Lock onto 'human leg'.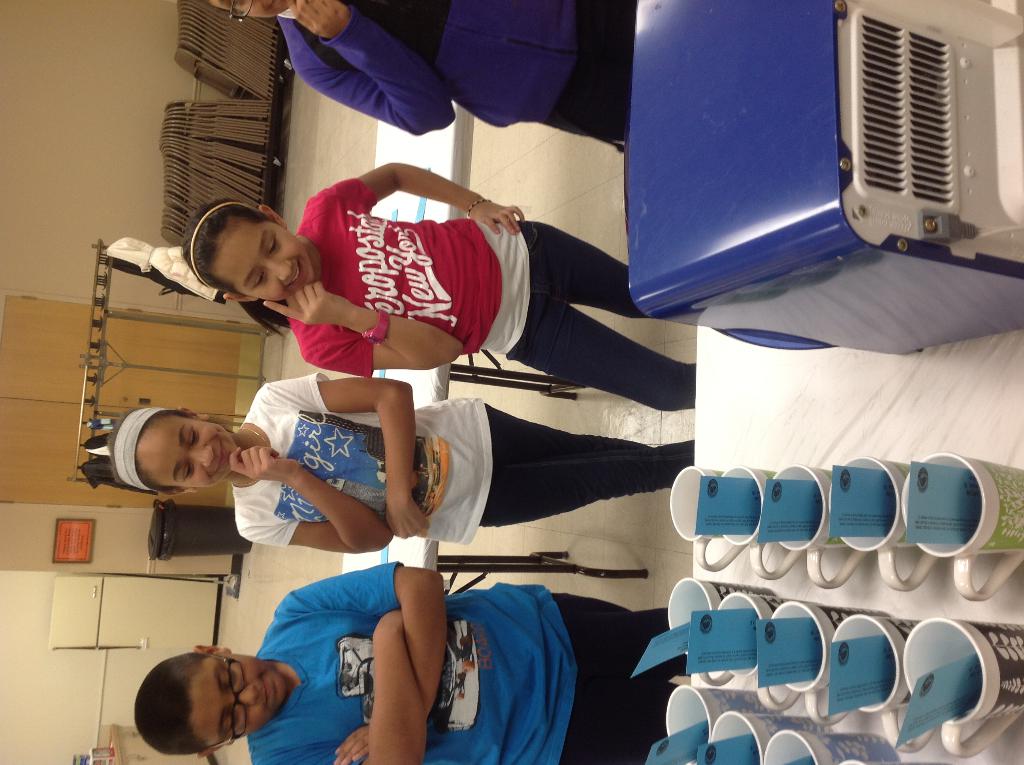
Locked: {"left": 486, "top": 398, "right": 657, "bottom": 454}.
